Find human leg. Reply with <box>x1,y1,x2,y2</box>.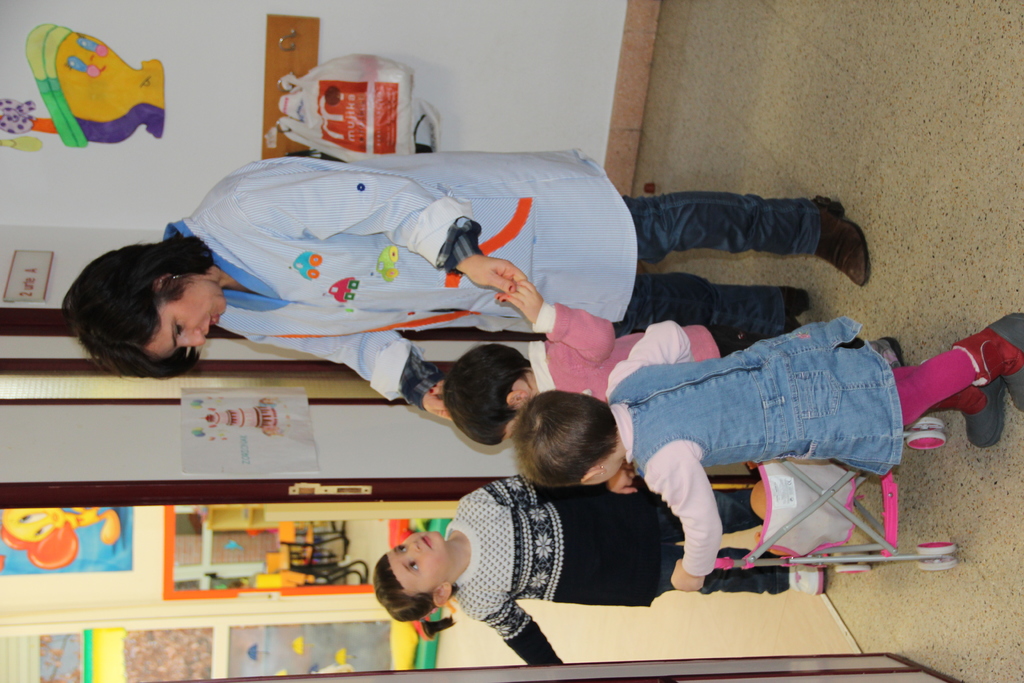
<box>618,272,795,339</box>.
